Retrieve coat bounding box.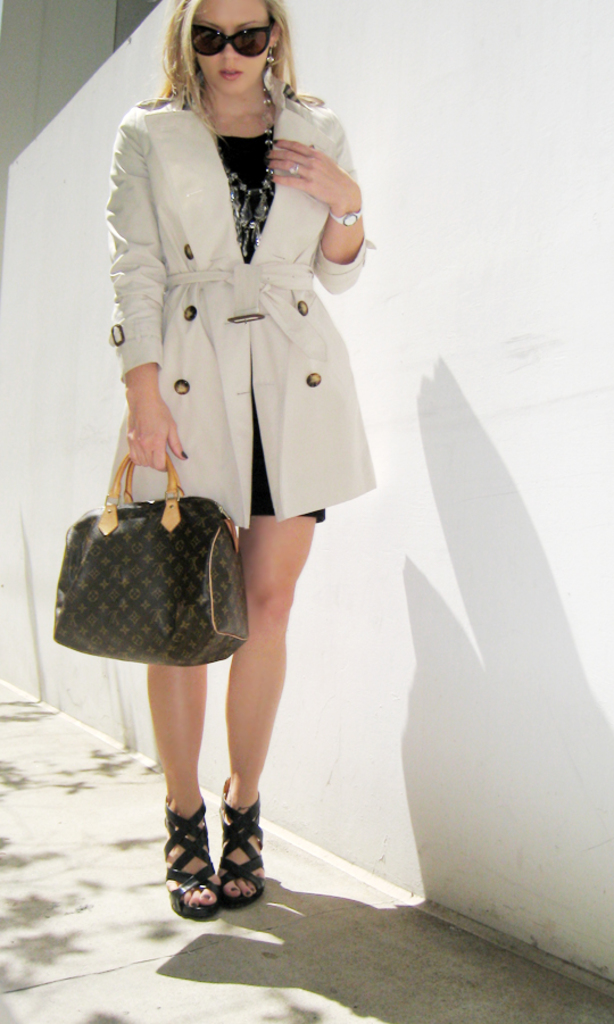
Bounding box: left=100, top=68, right=375, bottom=532.
